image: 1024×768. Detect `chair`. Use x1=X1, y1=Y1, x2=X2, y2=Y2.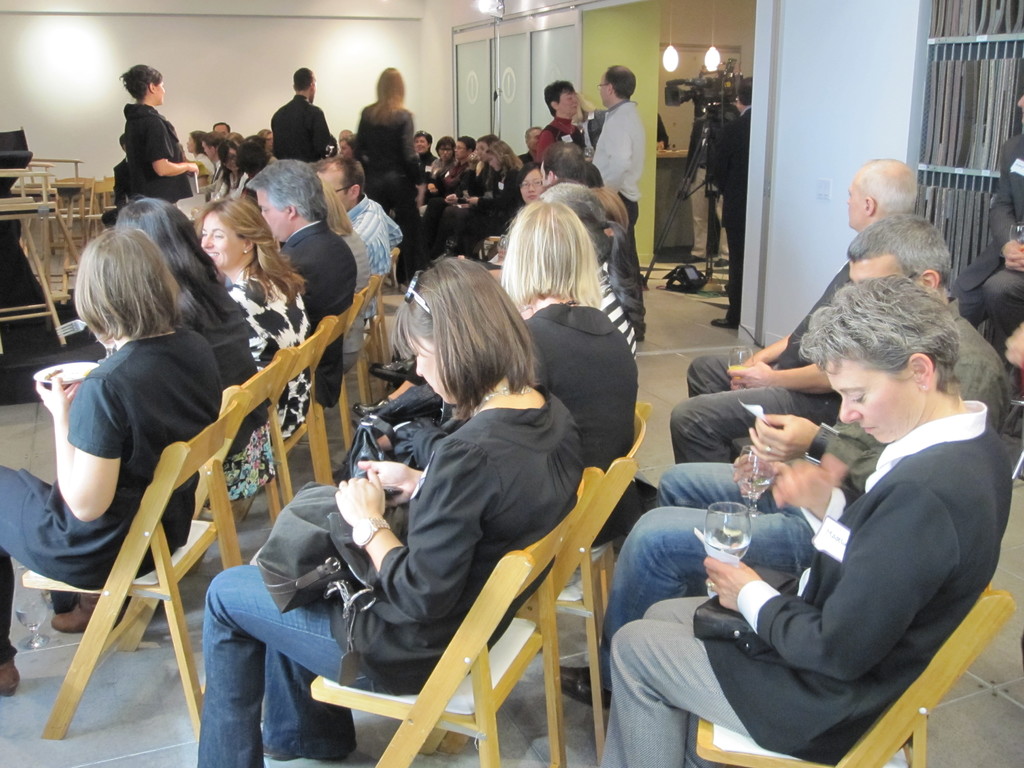
x1=43, y1=387, x2=259, y2=746.
